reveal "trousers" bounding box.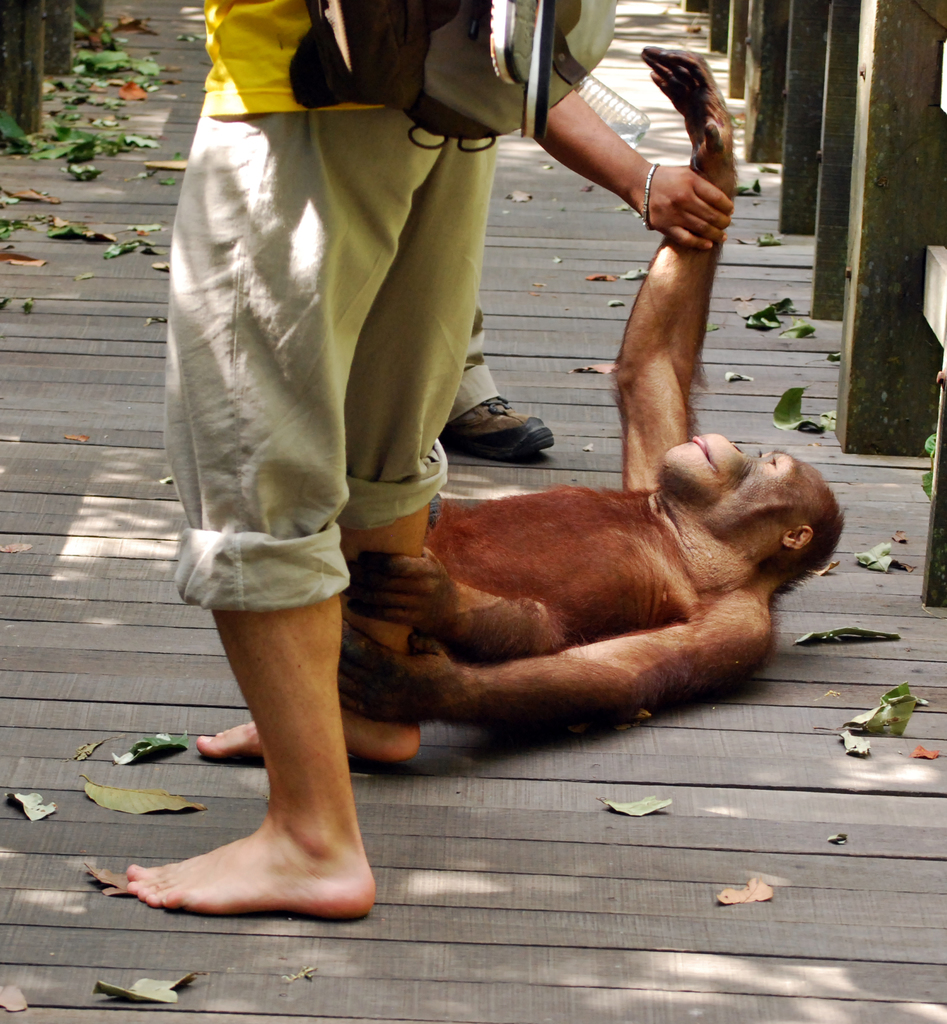
Revealed: {"left": 443, "top": 287, "right": 499, "bottom": 431}.
